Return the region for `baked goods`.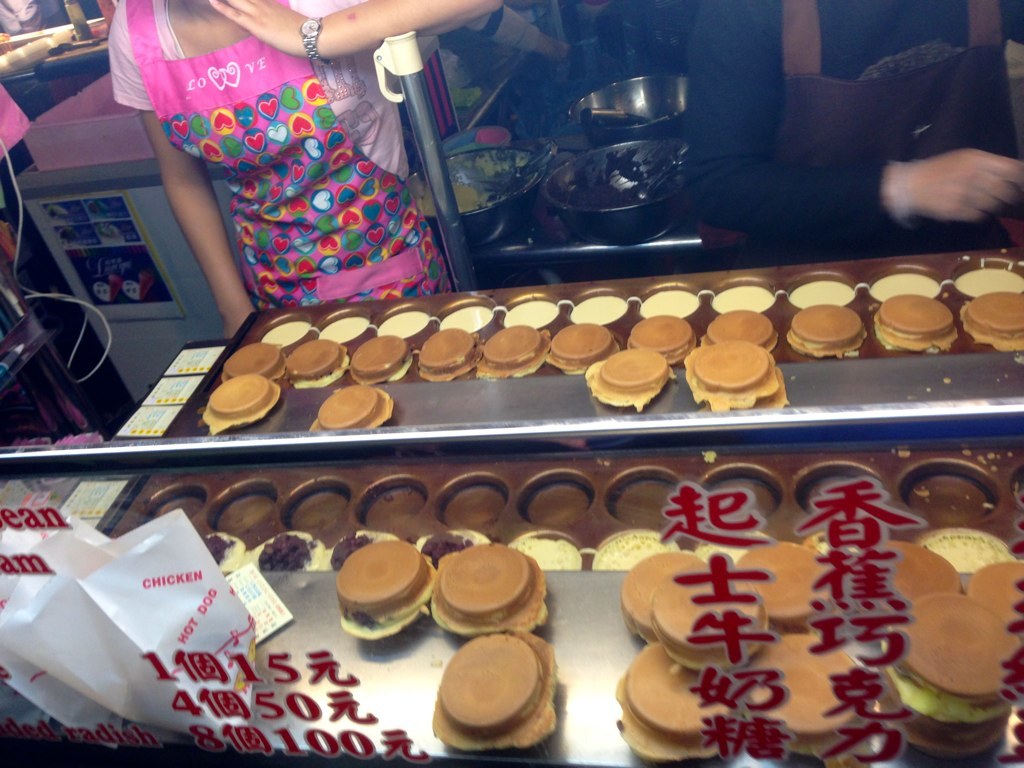
pyautogui.locateOnScreen(872, 292, 959, 357).
